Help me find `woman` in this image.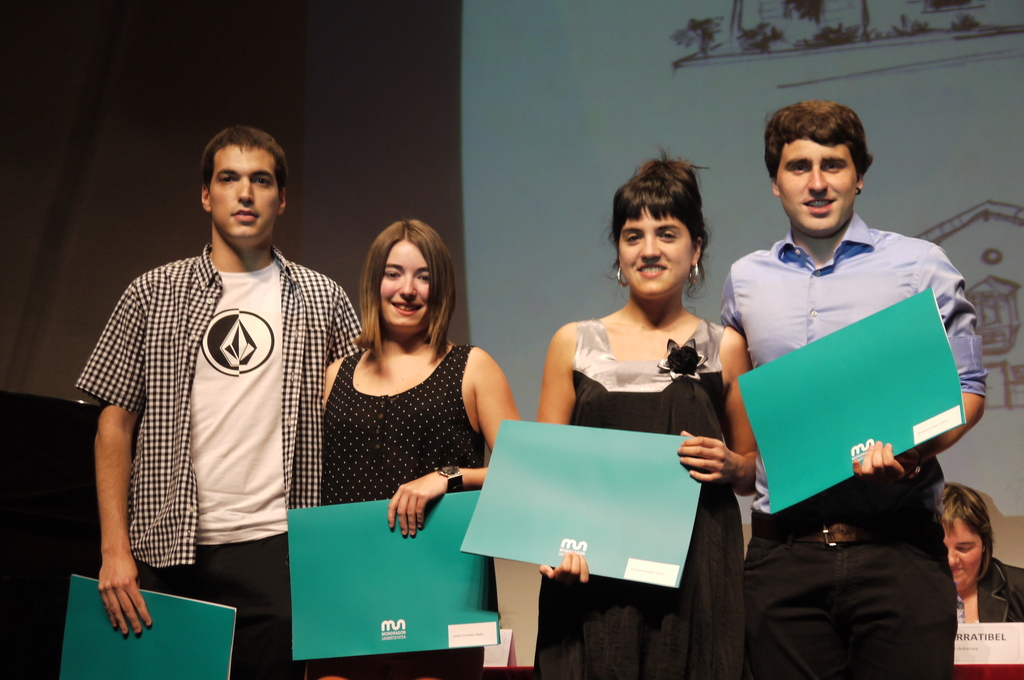
Found it: x1=532 y1=147 x2=755 y2=679.
